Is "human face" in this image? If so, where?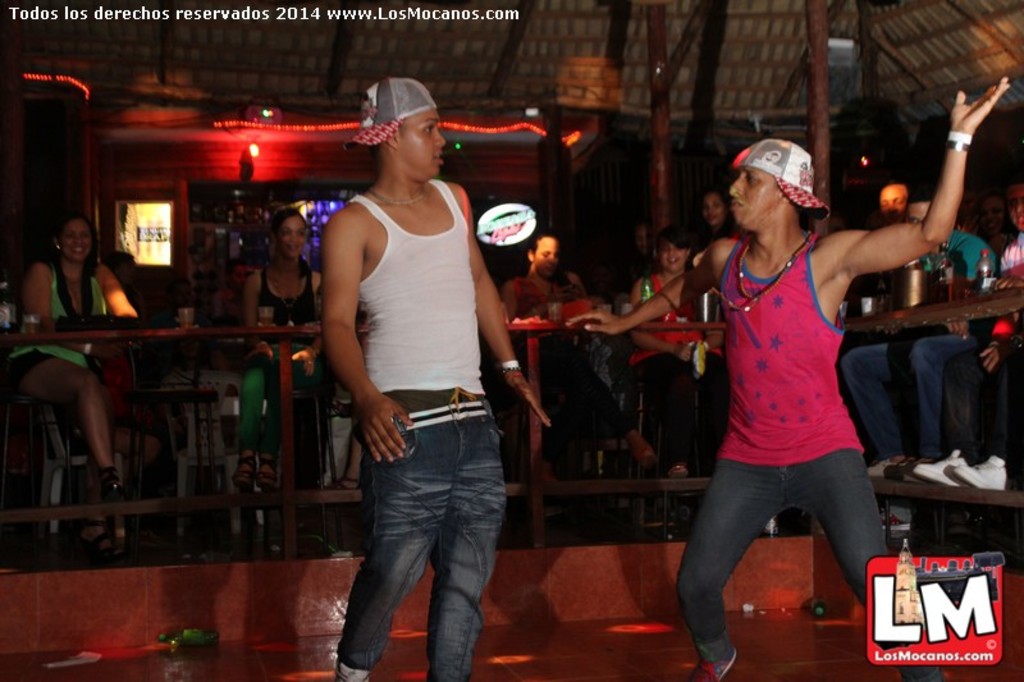
Yes, at [x1=390, y1=105, x2=447, y2=182].
